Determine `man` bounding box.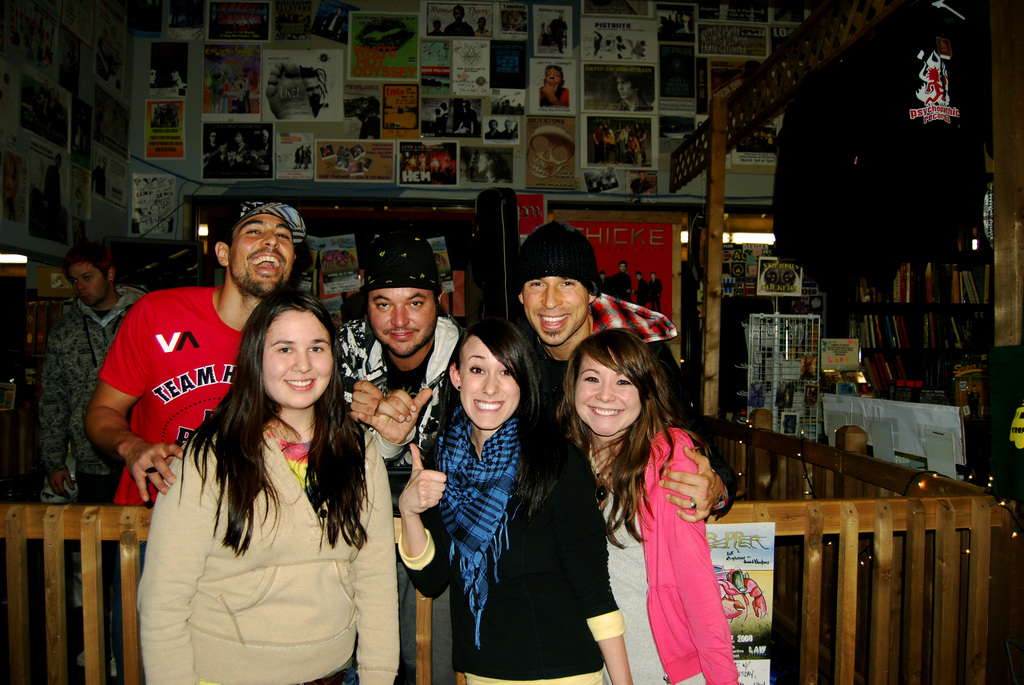
Determined: 312 71 321 111.
